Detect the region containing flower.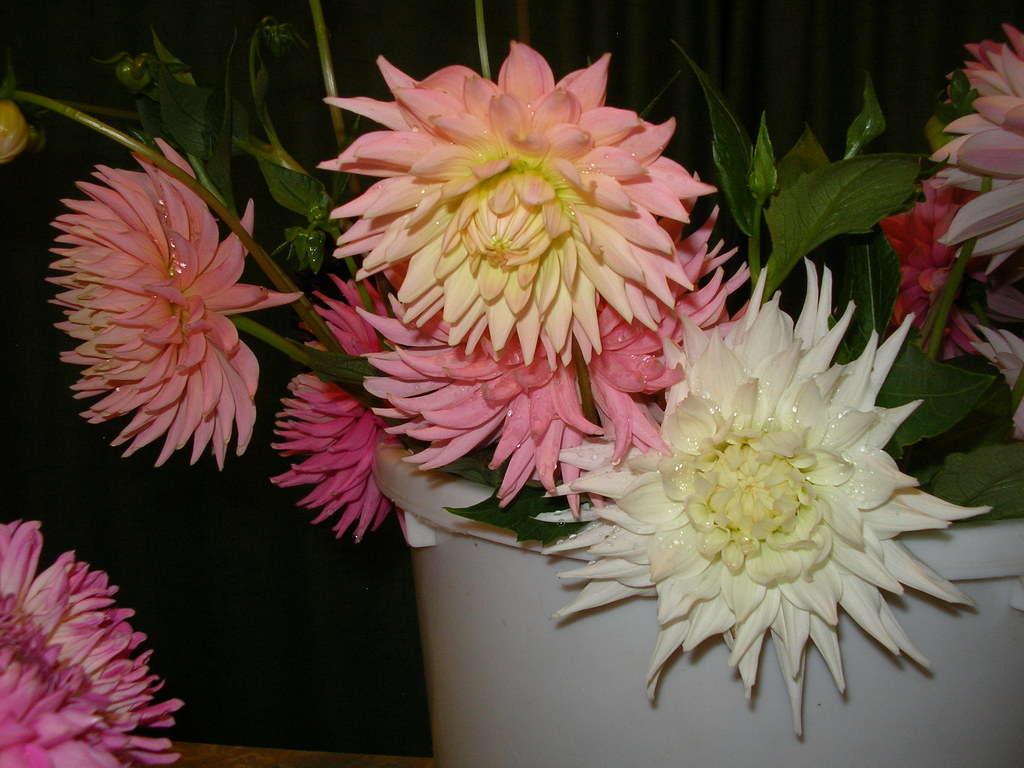
0:518:185:767.
